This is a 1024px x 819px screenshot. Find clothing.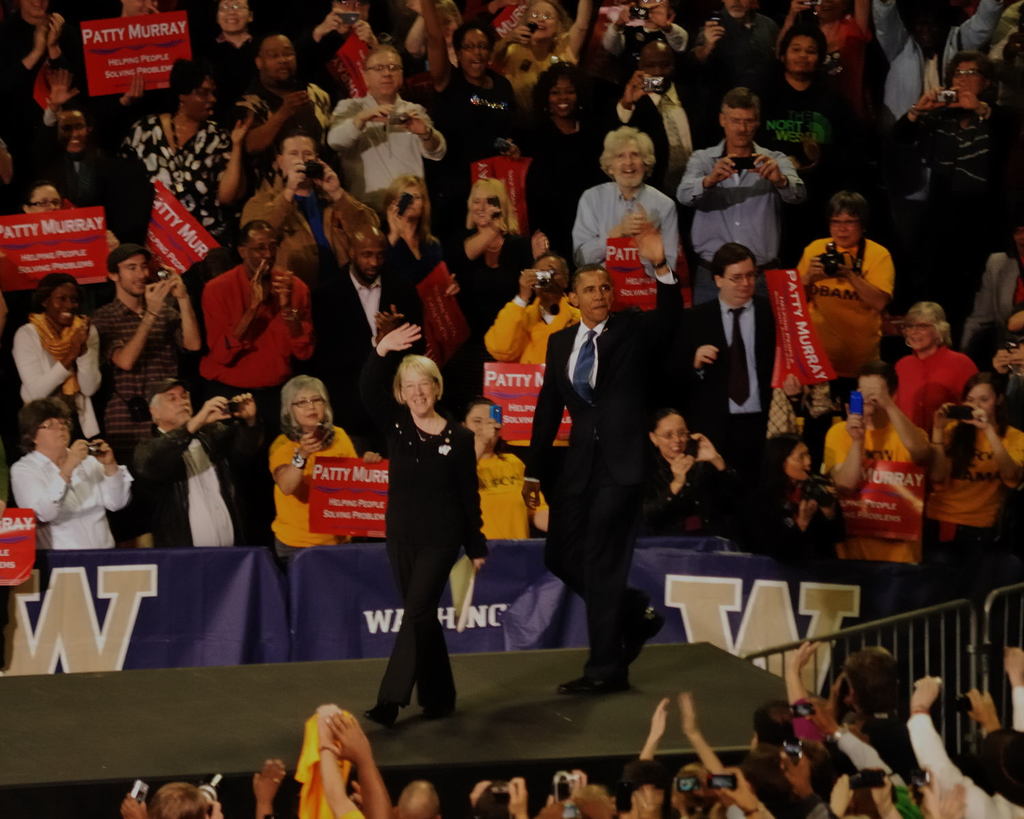
Bounding box: Rect(480, 293, 576, 363).
